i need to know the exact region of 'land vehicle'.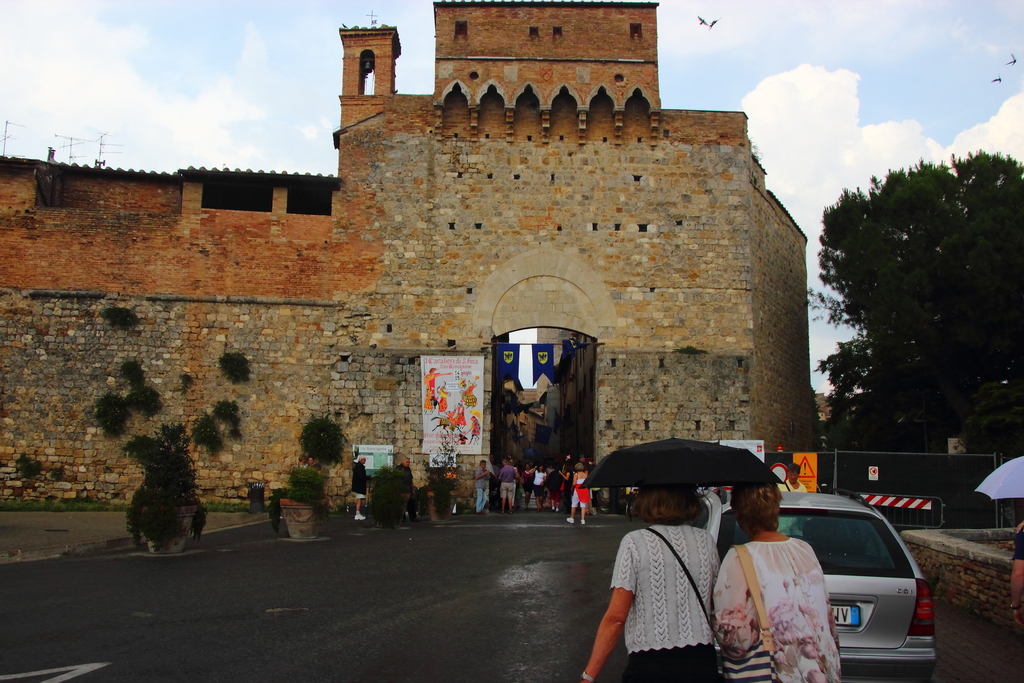
Region: box=[780, 487, 941, 666].
